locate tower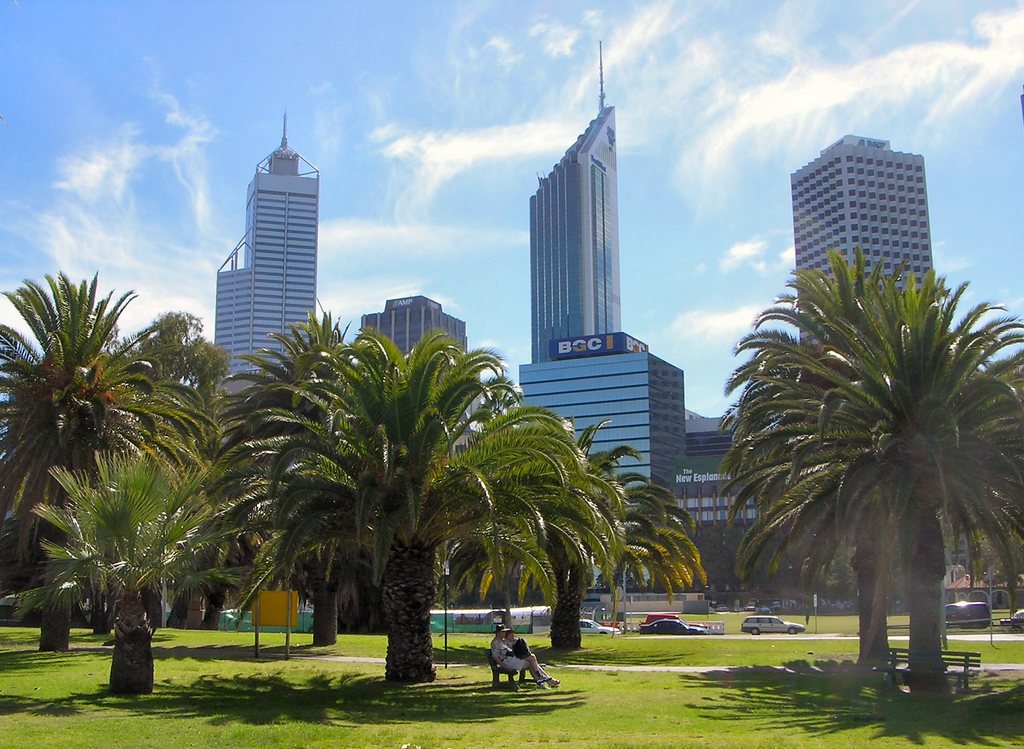
<region>210, 103, 317, 396</region>
